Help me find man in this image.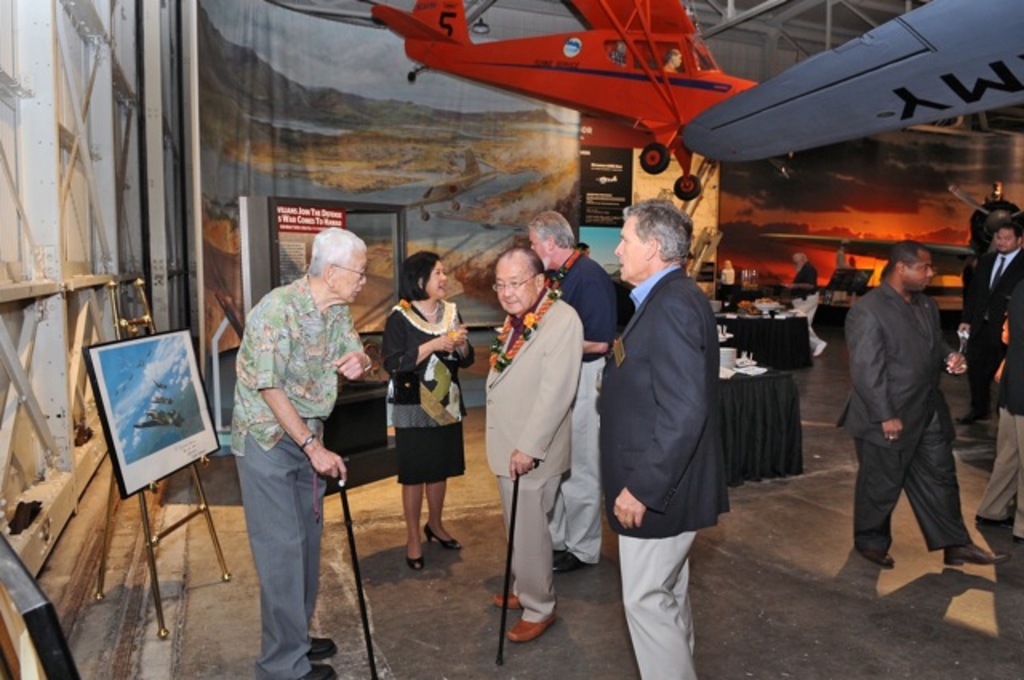
Found it: 483,246,586,640.
